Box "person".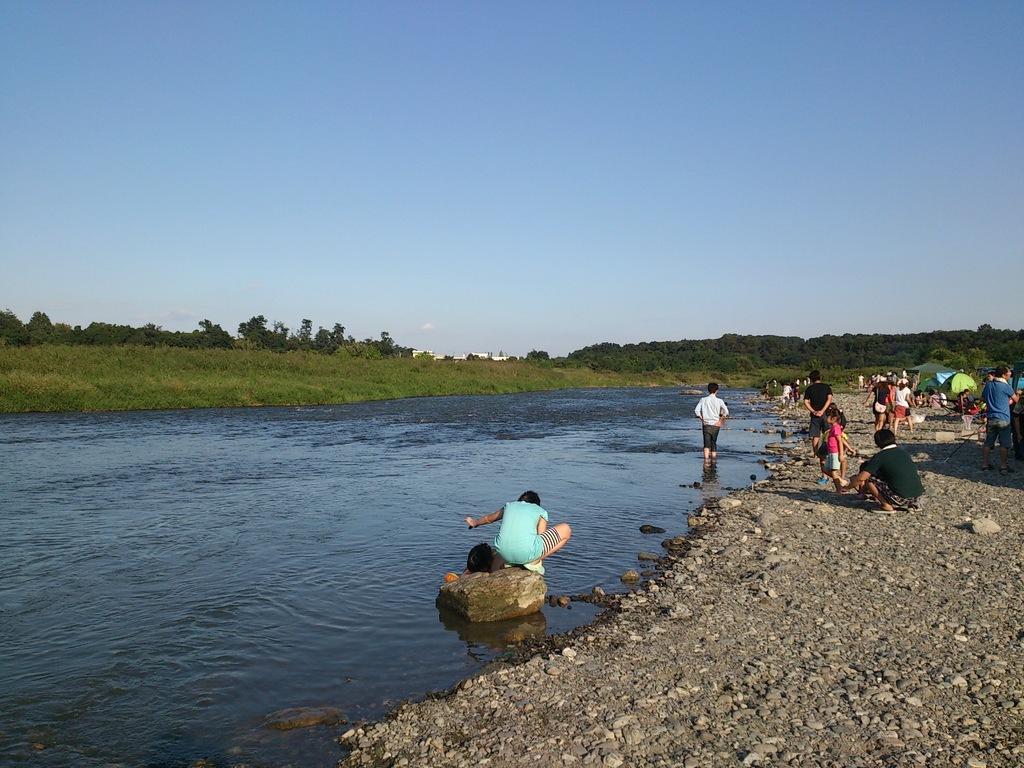
<region>848, 426, 925, 514</region>.
